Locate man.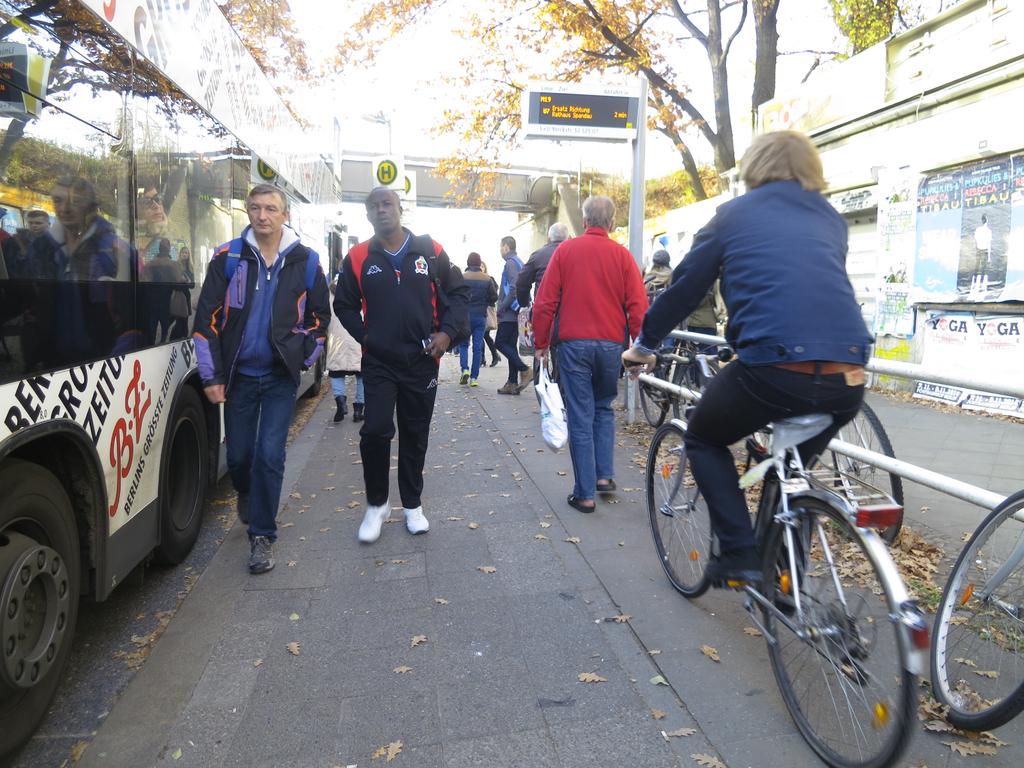
Bounding box: [531, 189, 648, 516].
